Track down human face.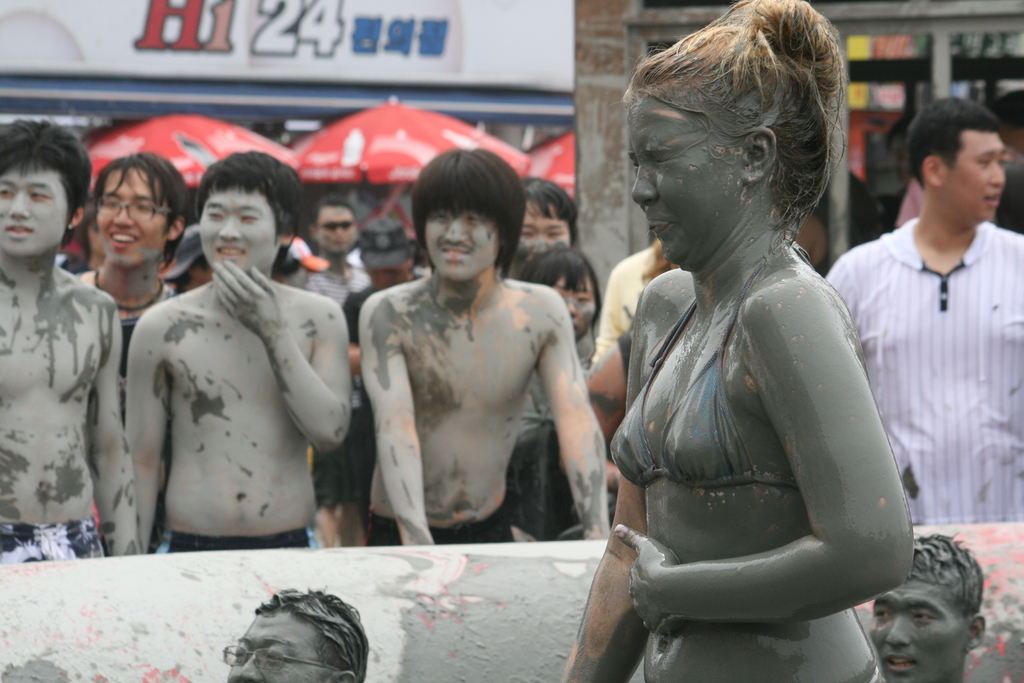
Tracked to bbox(948, 128, 1014, 223).
